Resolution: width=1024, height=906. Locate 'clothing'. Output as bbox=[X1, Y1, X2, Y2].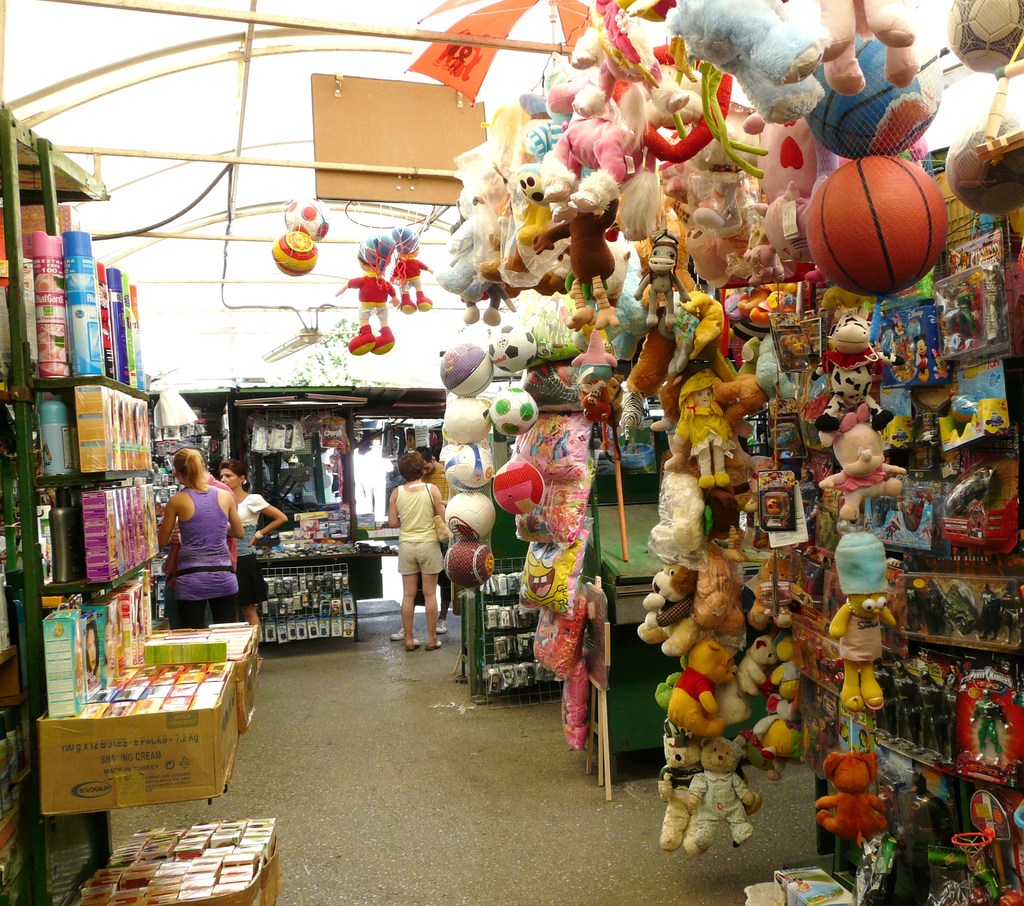
bbox=[423, 453, 467, 538].
